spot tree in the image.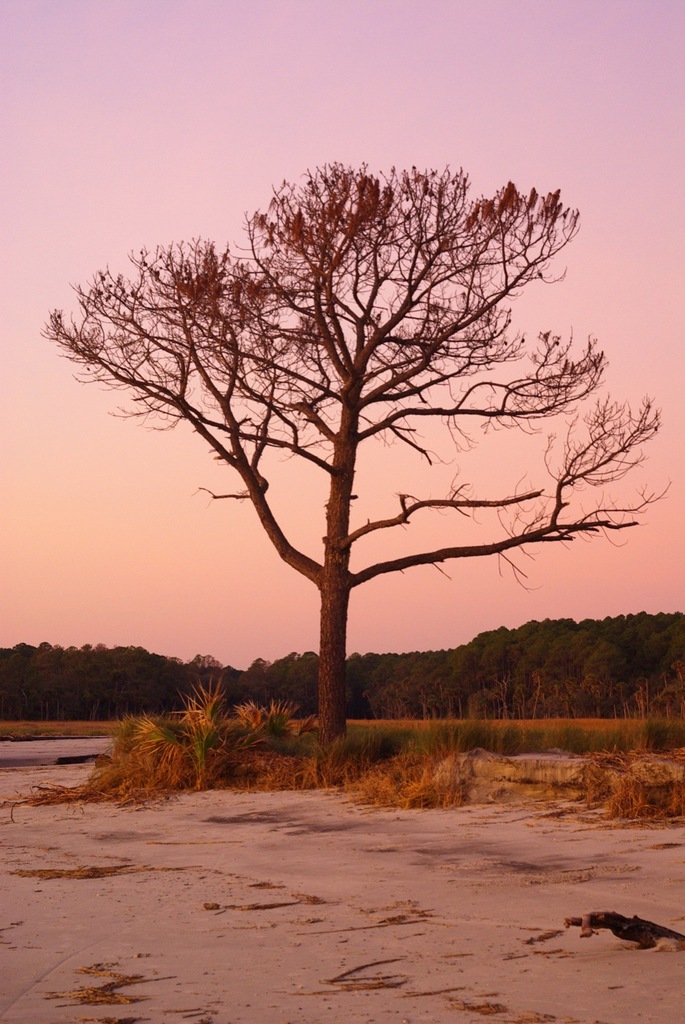
tree found at Rect(0, 610, 684, 730).
